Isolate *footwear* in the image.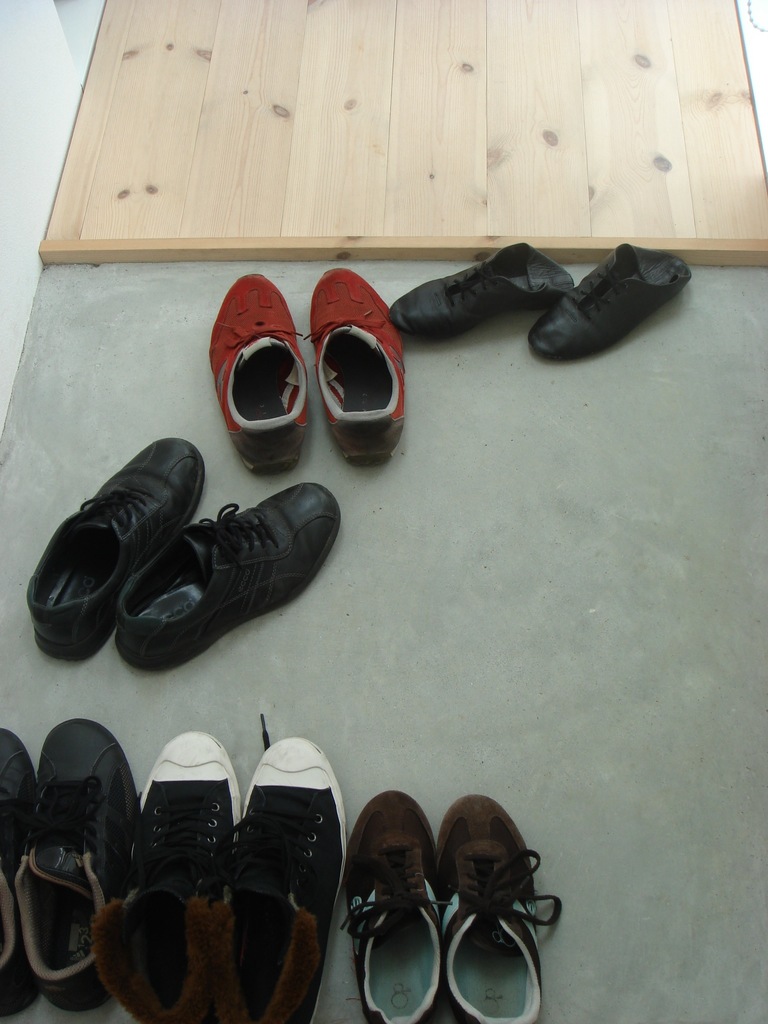
Isolated region: <region>314, 266, 407, 468</region>.
